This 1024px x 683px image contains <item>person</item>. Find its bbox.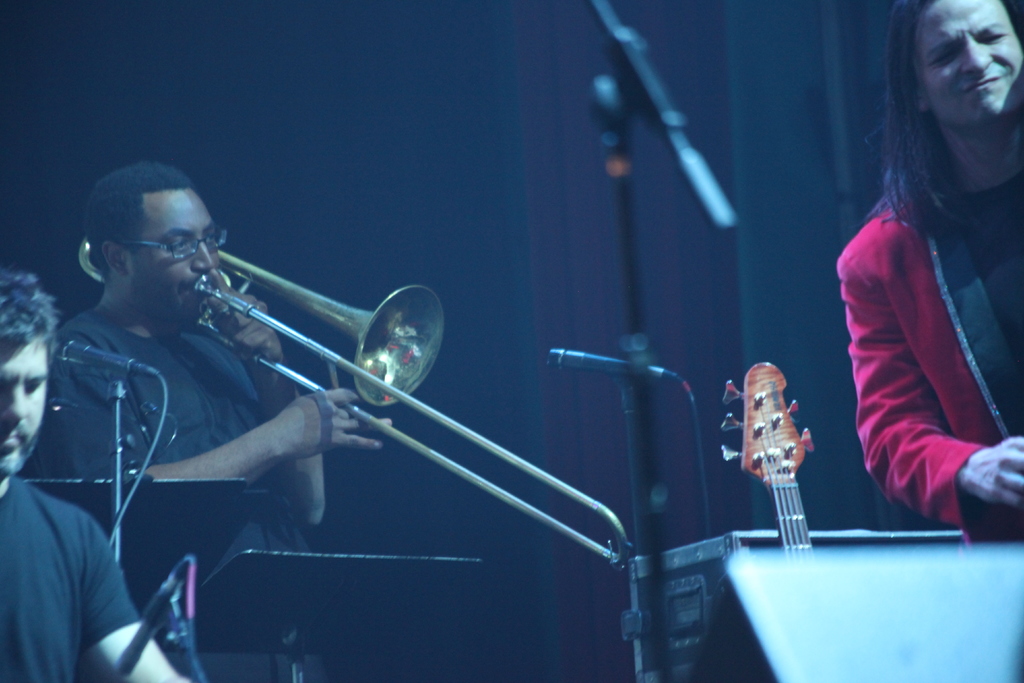
<bbox>28, 158, 394, 682</bbox>.
